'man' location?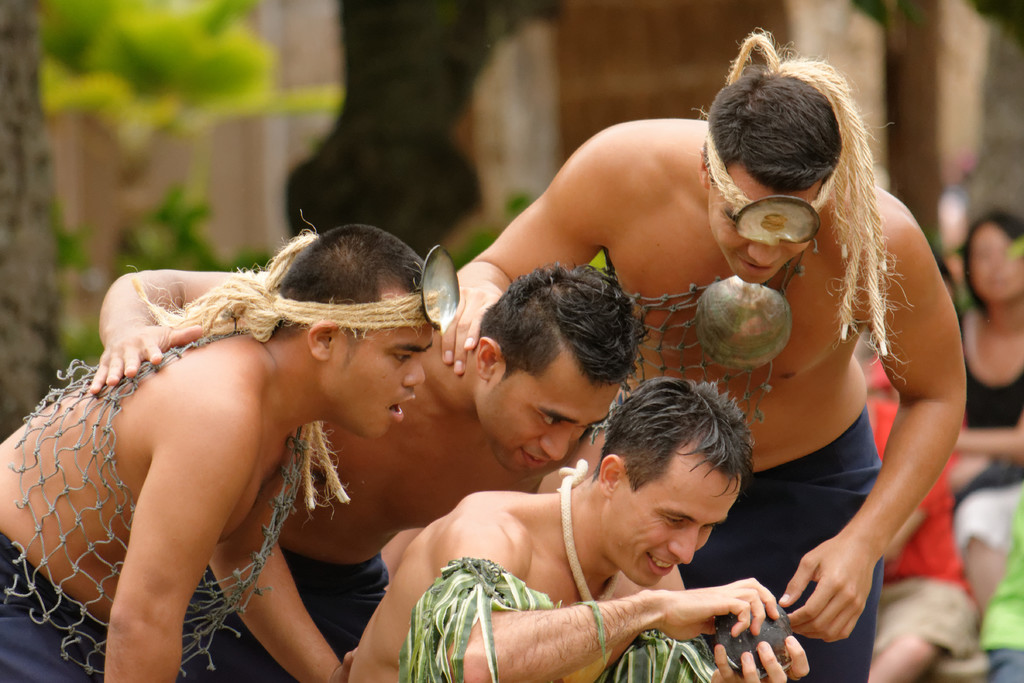
box(87, 268, 651, 682)
